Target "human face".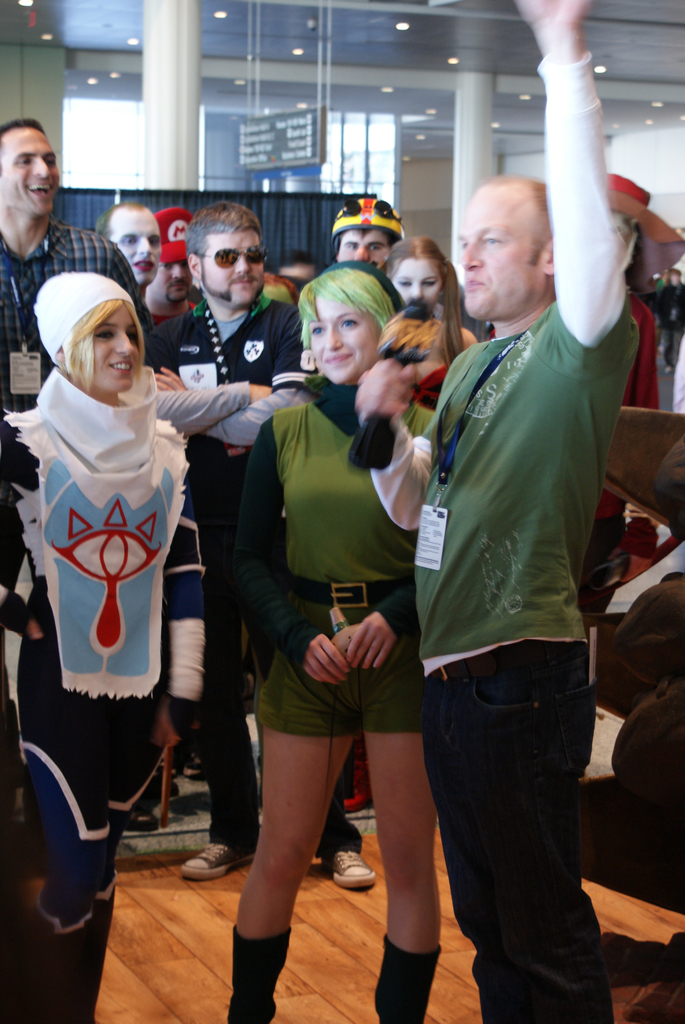
Target region: (77,299,143,391).
